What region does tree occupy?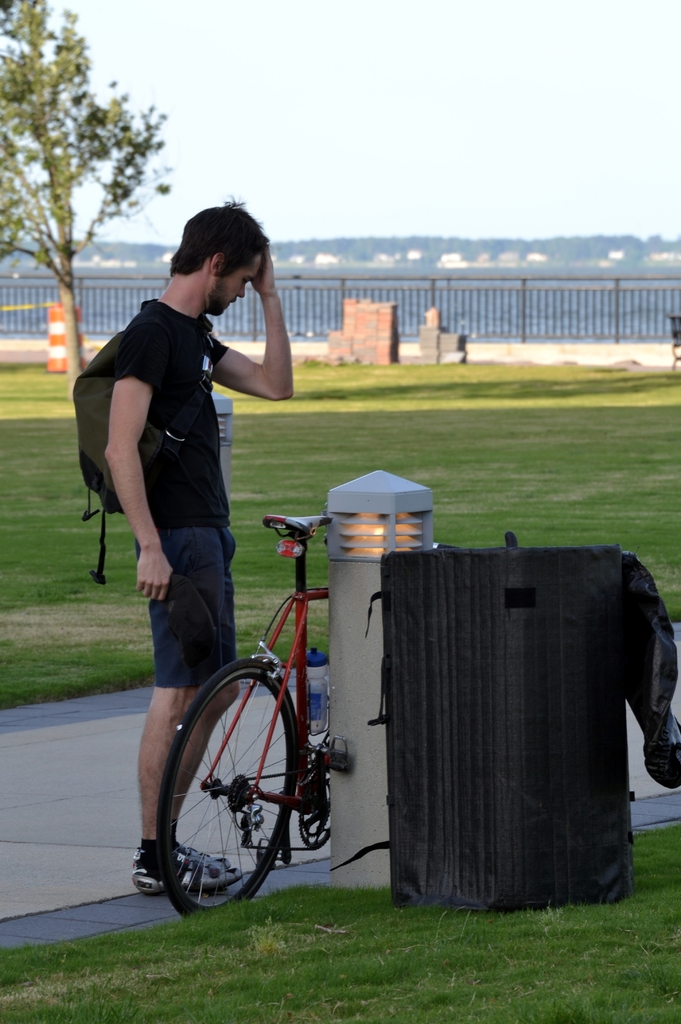
bbox(0, 0, 181, 387).
